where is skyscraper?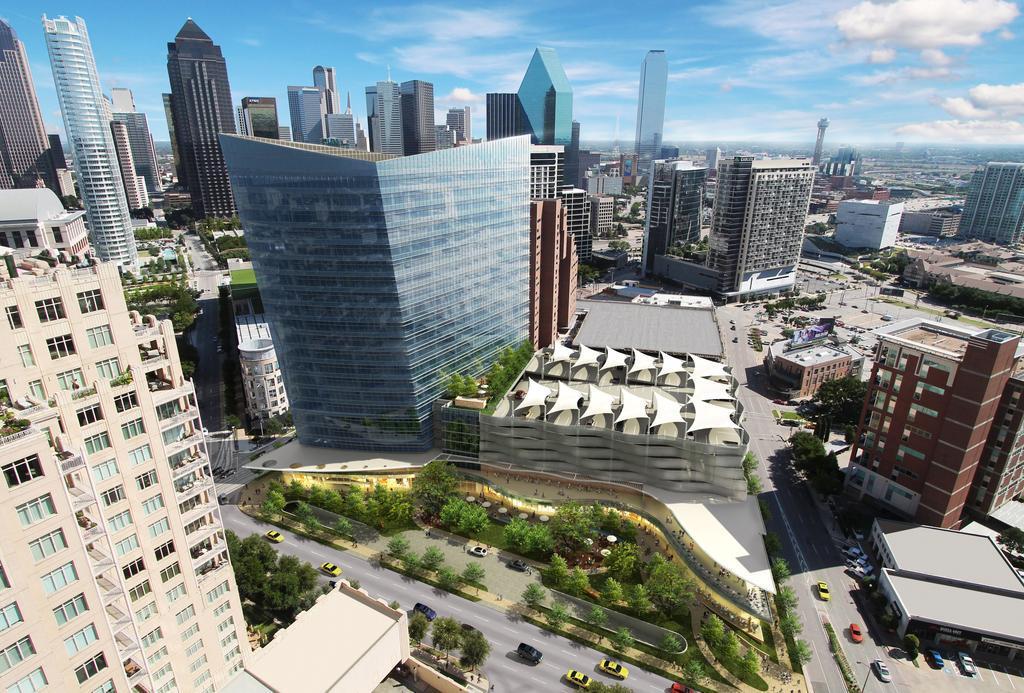
Rect(222, 124, 541, 458).
